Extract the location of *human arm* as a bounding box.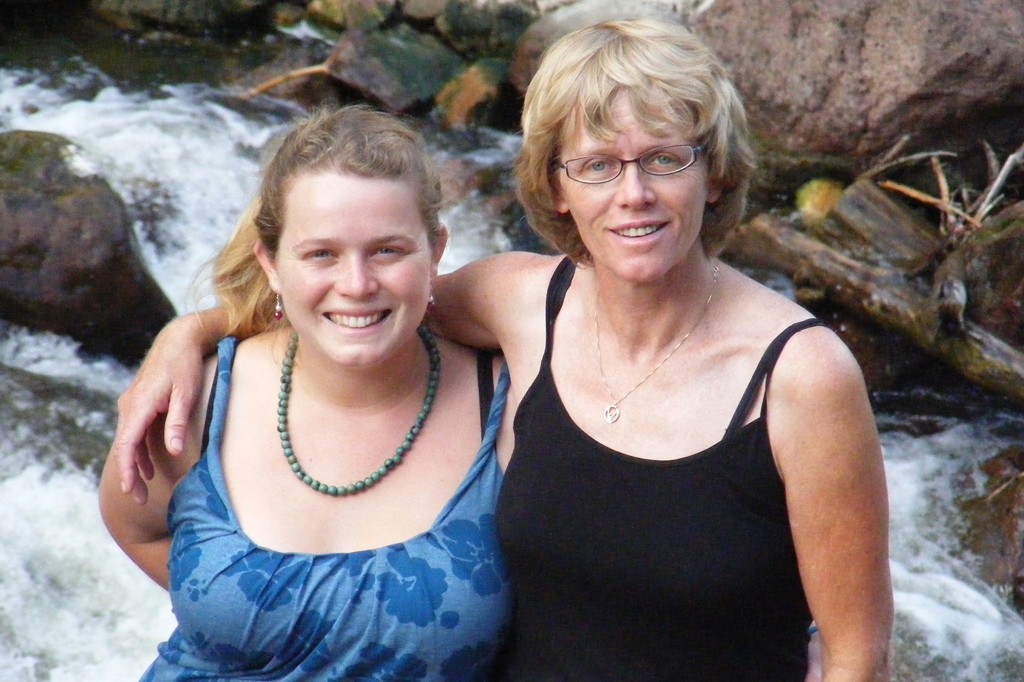
[left=108, top=239, right=561, bottom=510].
